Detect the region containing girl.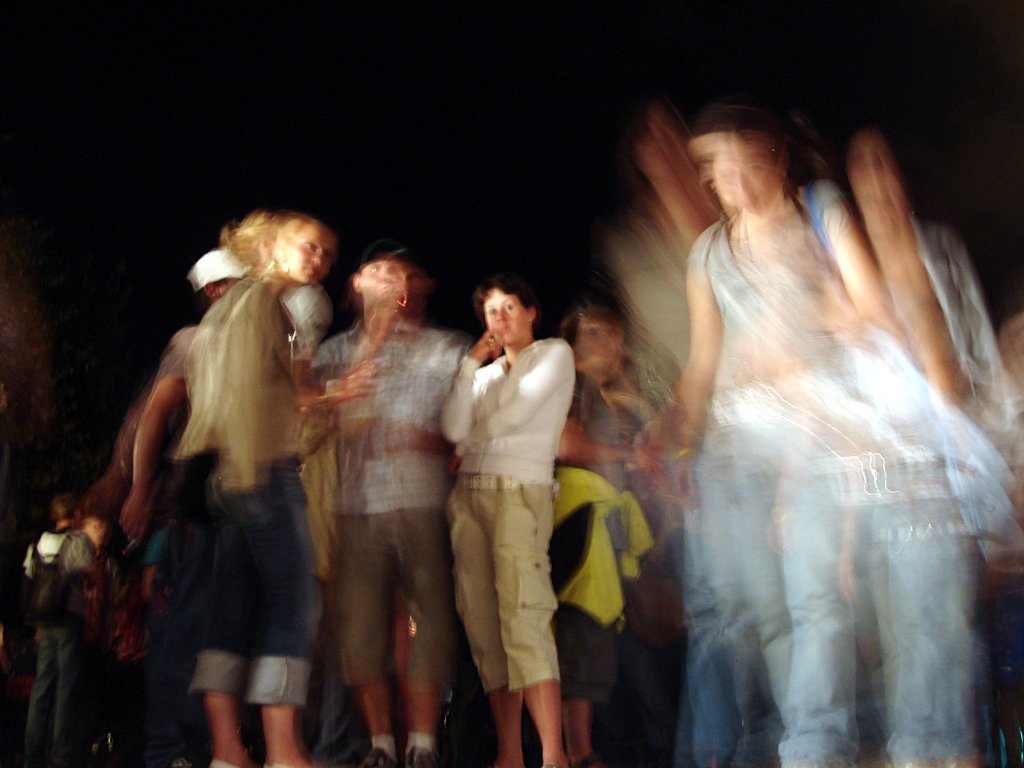
select_region(439, 279, 573, 767).
